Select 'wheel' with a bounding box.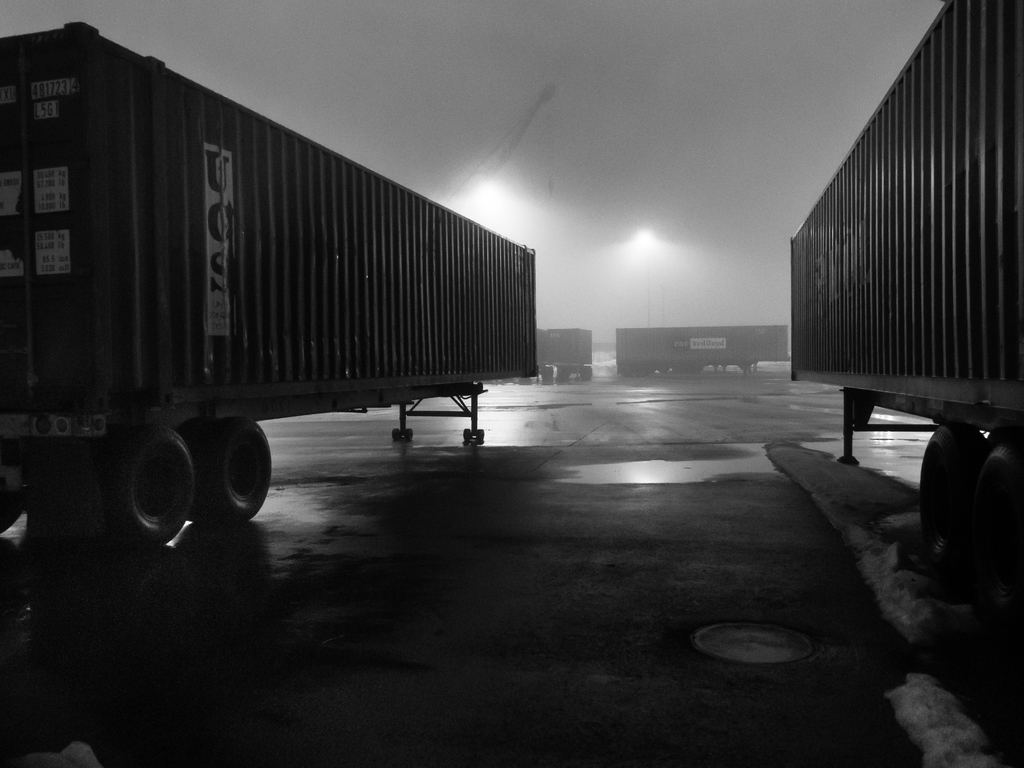
[x1=390, y1=428, x2=401, y2=439].
